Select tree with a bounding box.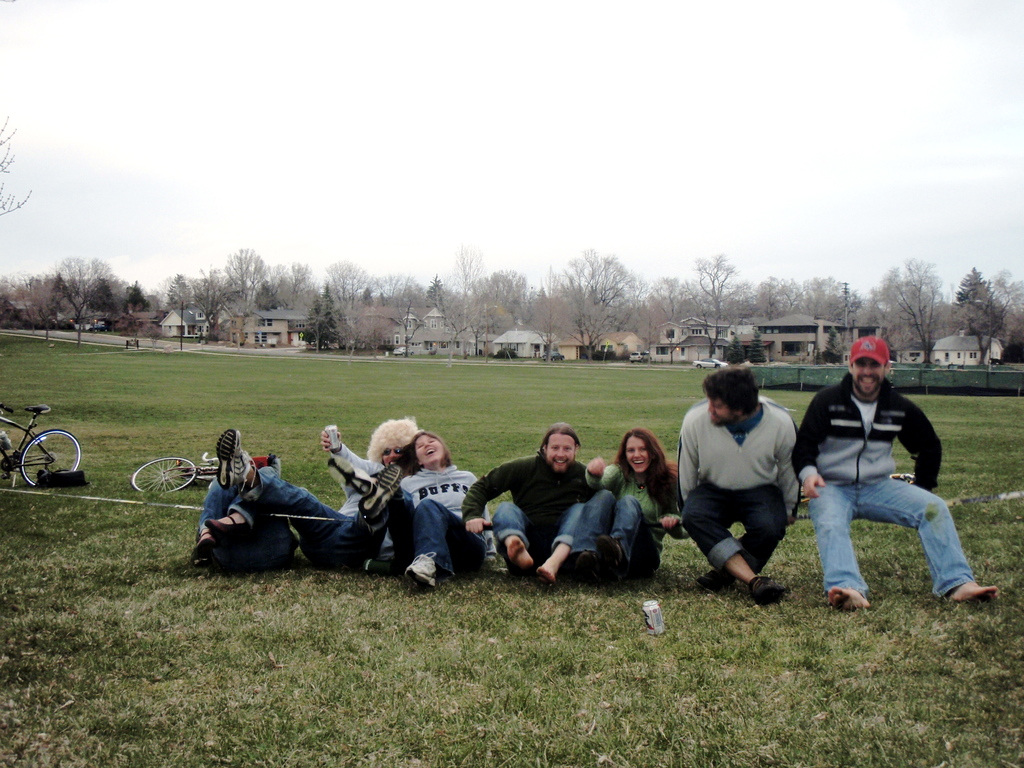
[185, 266, 248, 340].
